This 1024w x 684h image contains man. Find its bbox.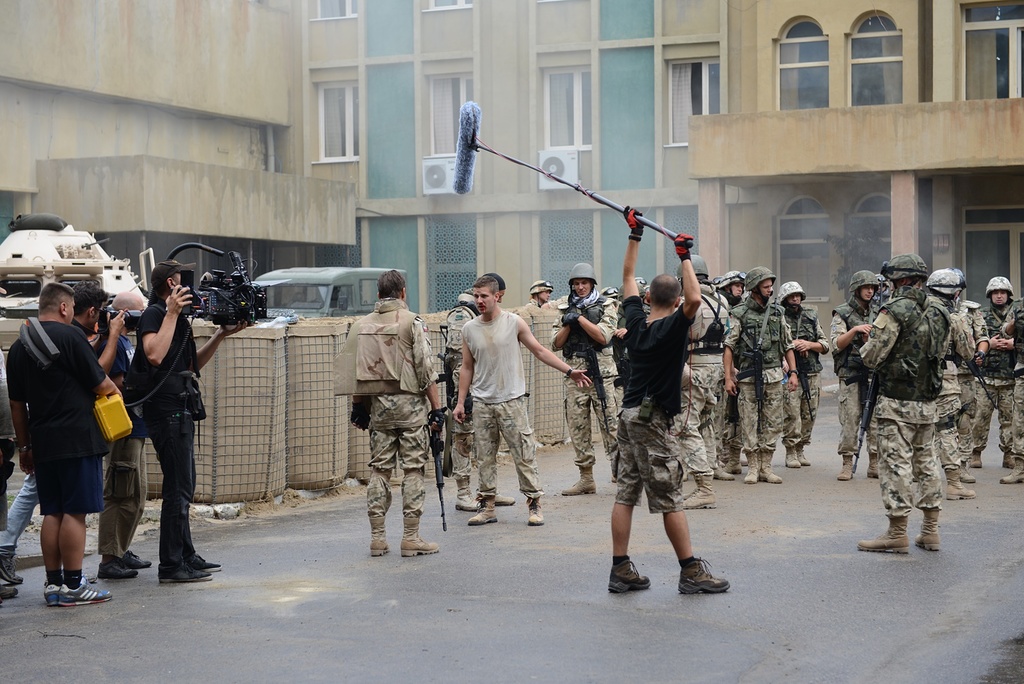
(3, 277, 127, 608).
